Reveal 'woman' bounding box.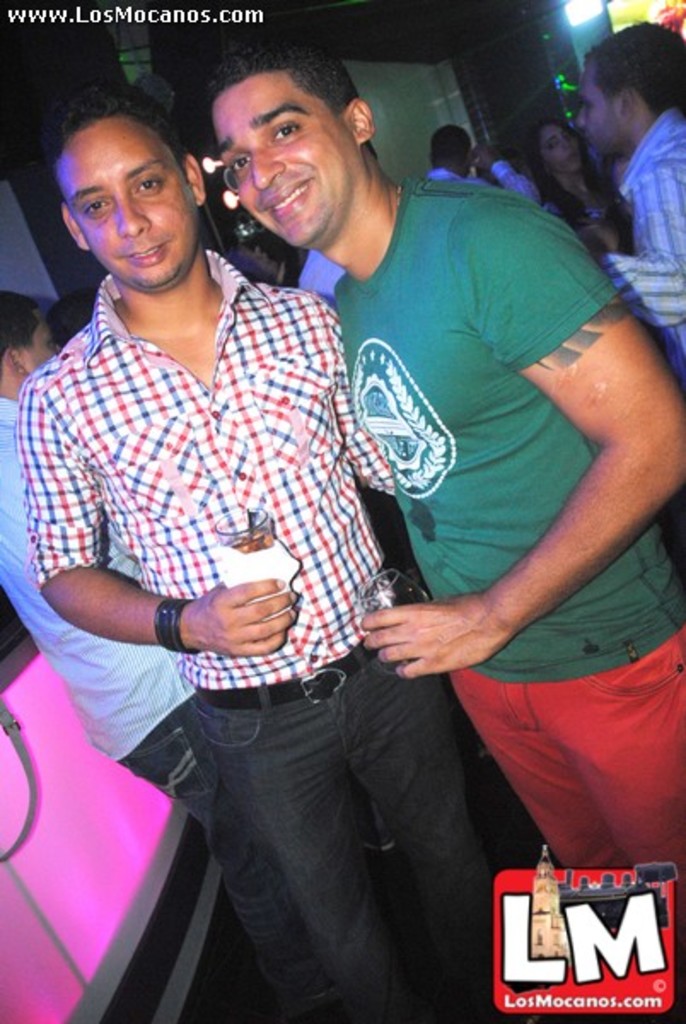
Revealed: box(531, 114, 633, 265).
